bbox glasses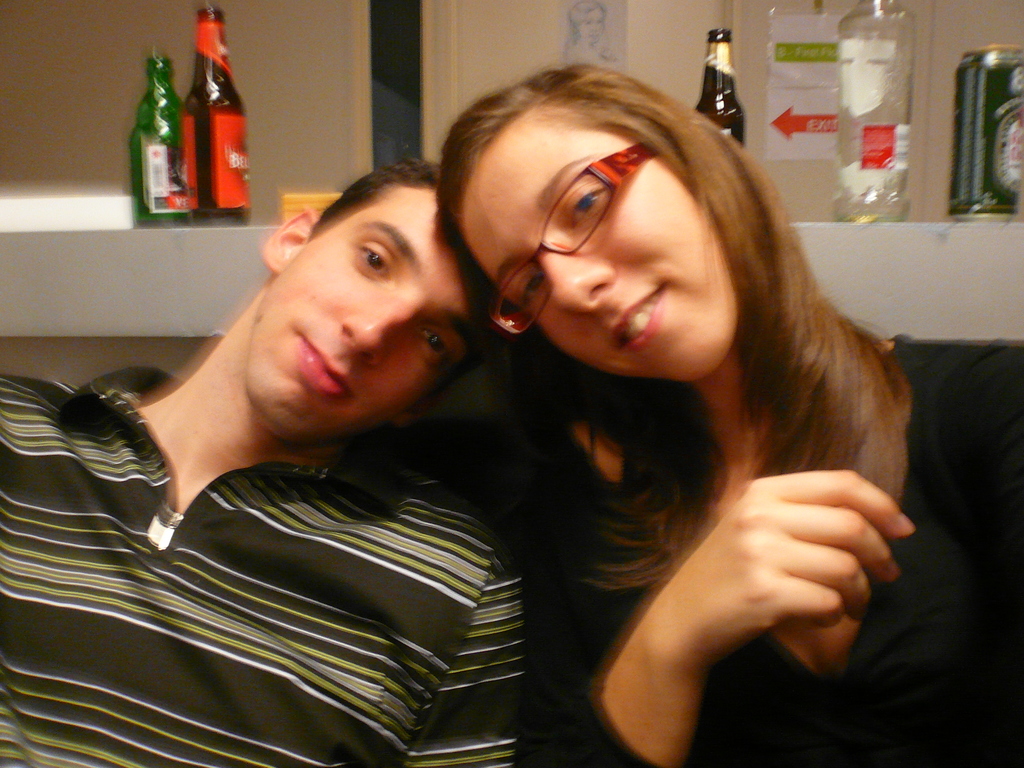
region(481, 140, 659, 340)
